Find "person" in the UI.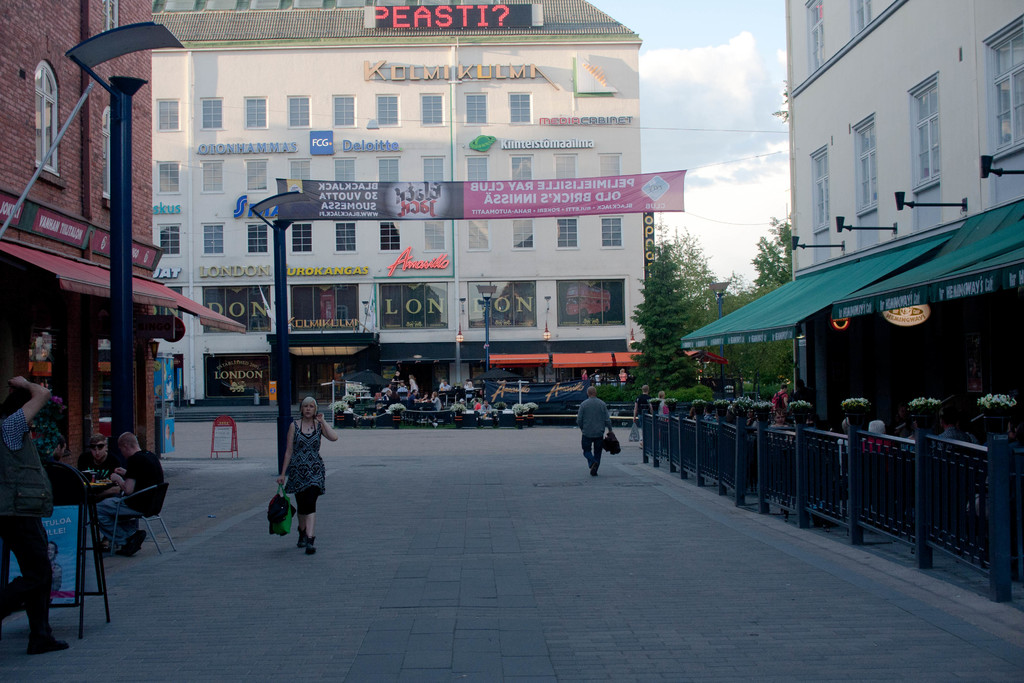
UI element at x1=618 y1=365 x2=627 y2=385.
